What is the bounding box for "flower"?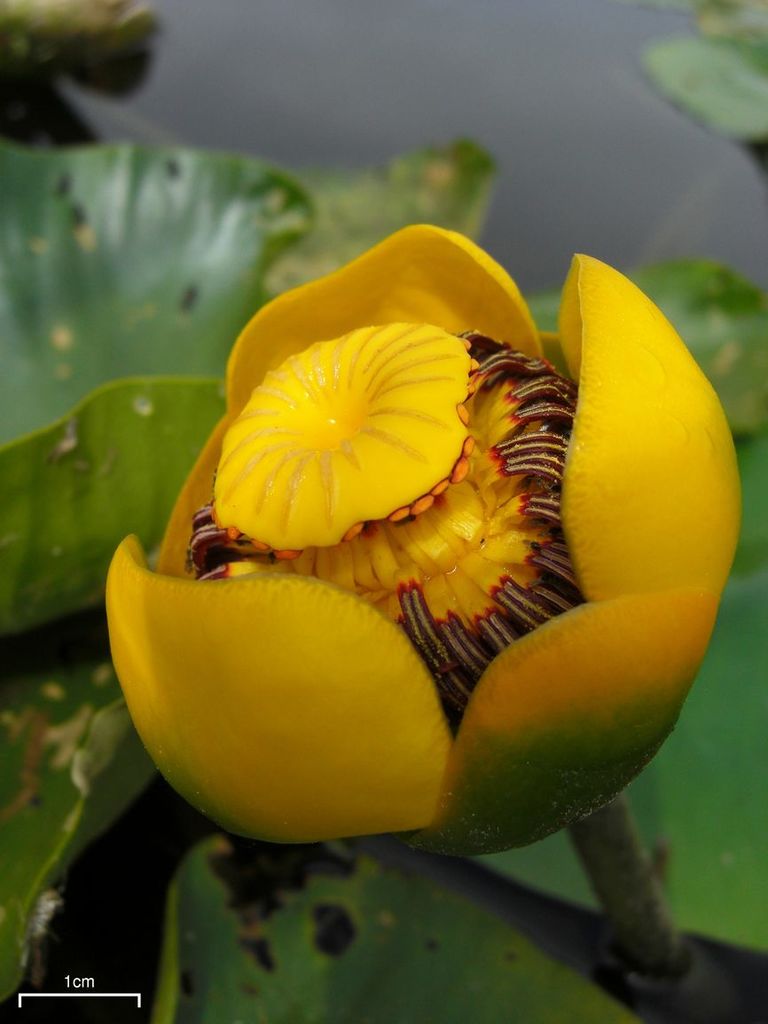
bbox(100, 217, 741, 867).
